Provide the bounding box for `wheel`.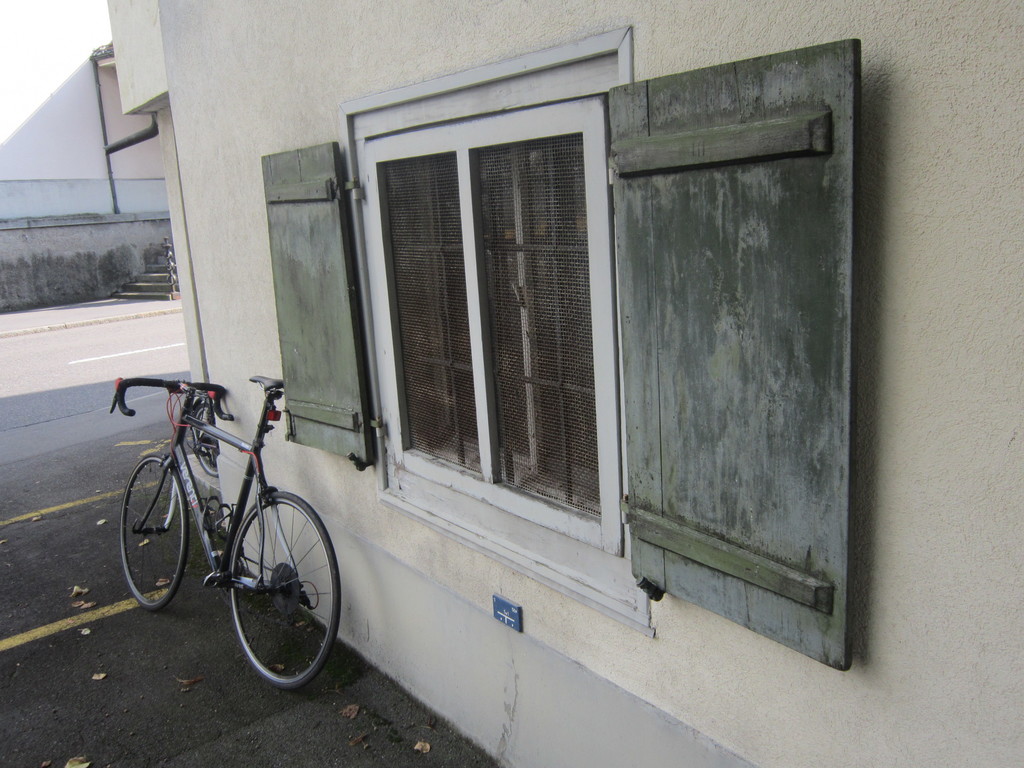
pyautogui.locateOnScreen(122, 456, 194, 614).
